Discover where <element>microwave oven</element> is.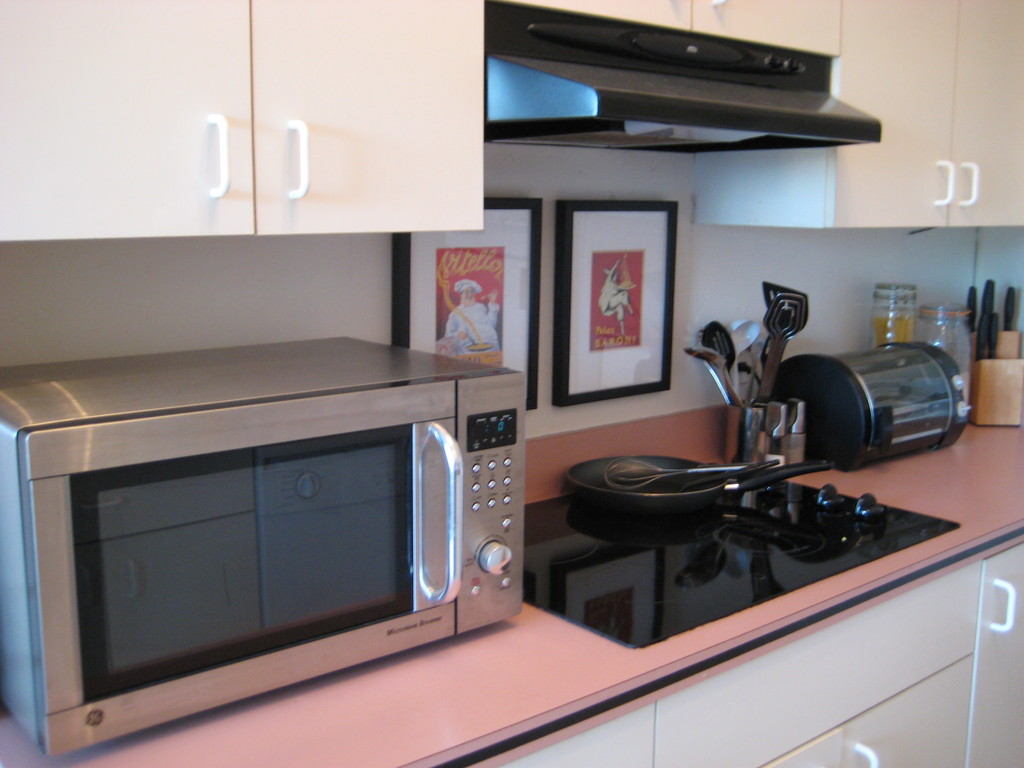
Discovered at left=9, top=338, right=554, bottom=742.
